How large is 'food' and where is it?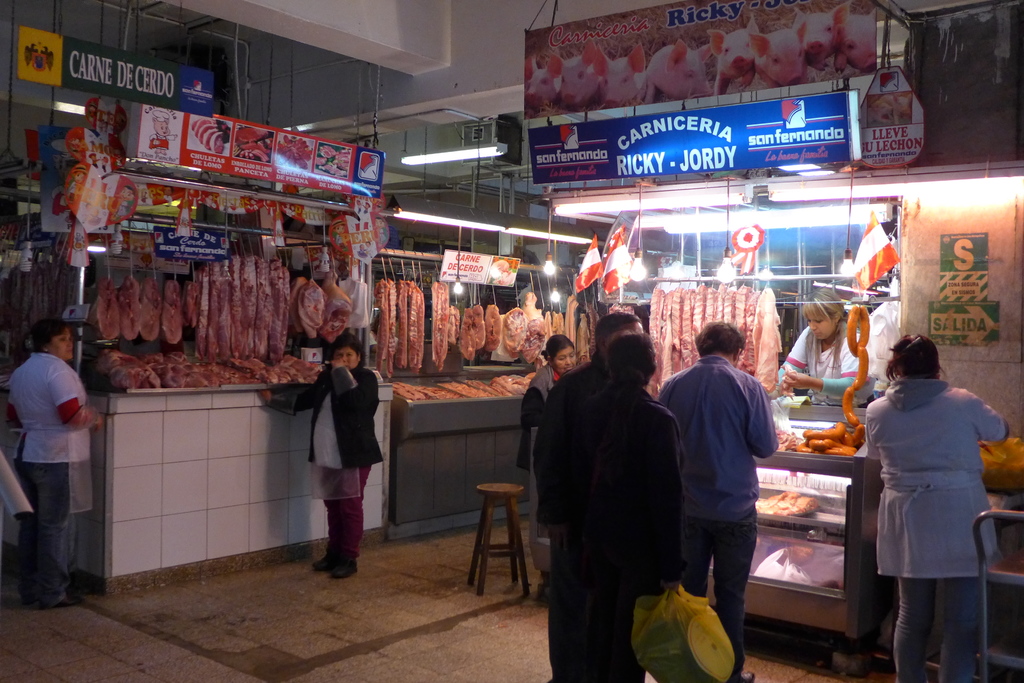
Bounding box: 851, 346, 871, 391.
